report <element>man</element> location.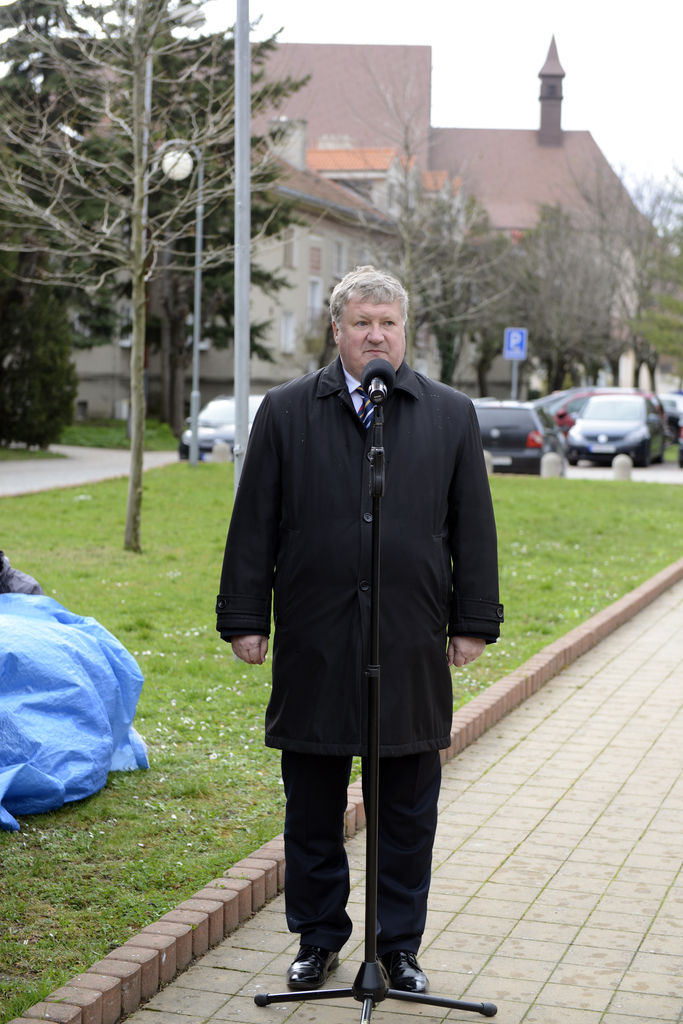
Report: 221,267,492,989.
